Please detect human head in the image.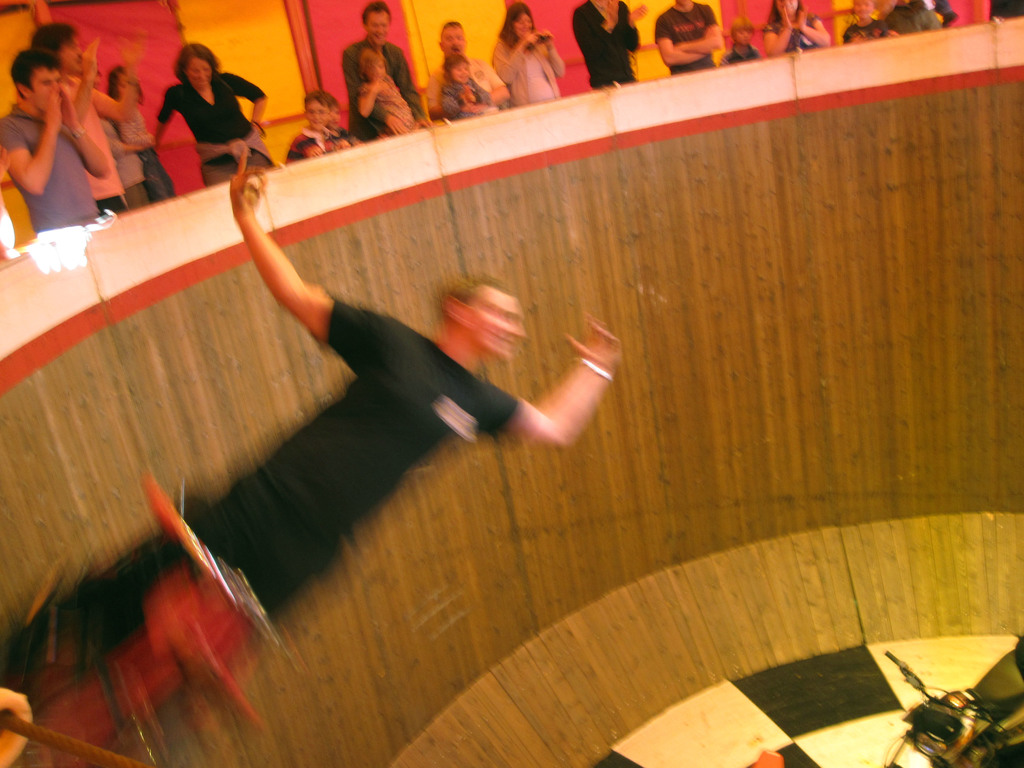
left=107, top=62, right=133, bottom=98.
